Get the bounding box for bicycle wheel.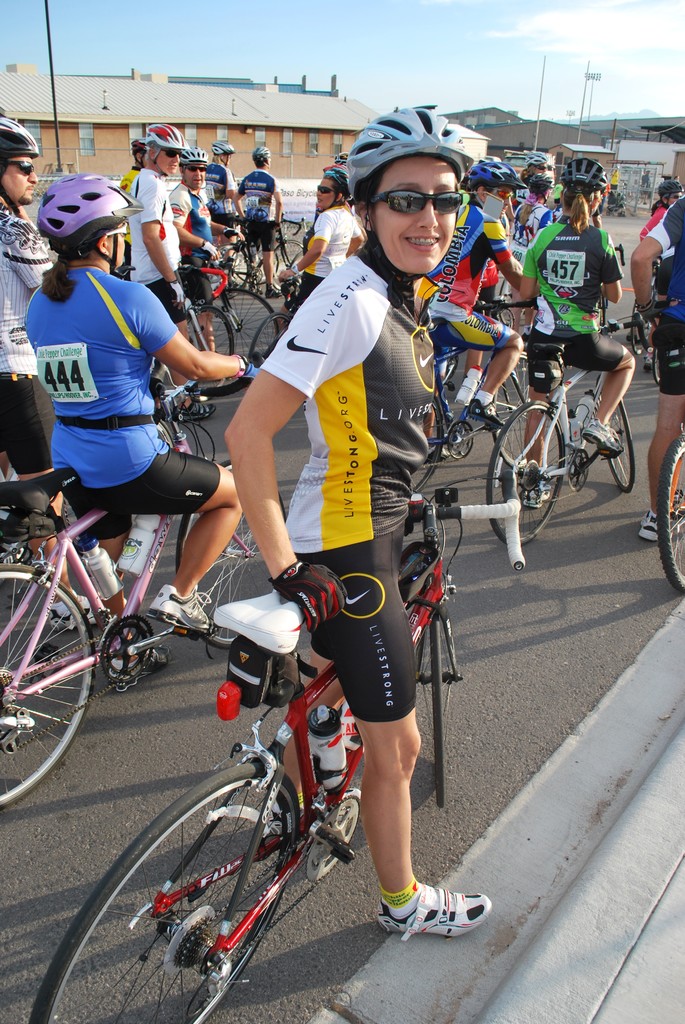
left=248, top=308, right=284, bottom=366.
